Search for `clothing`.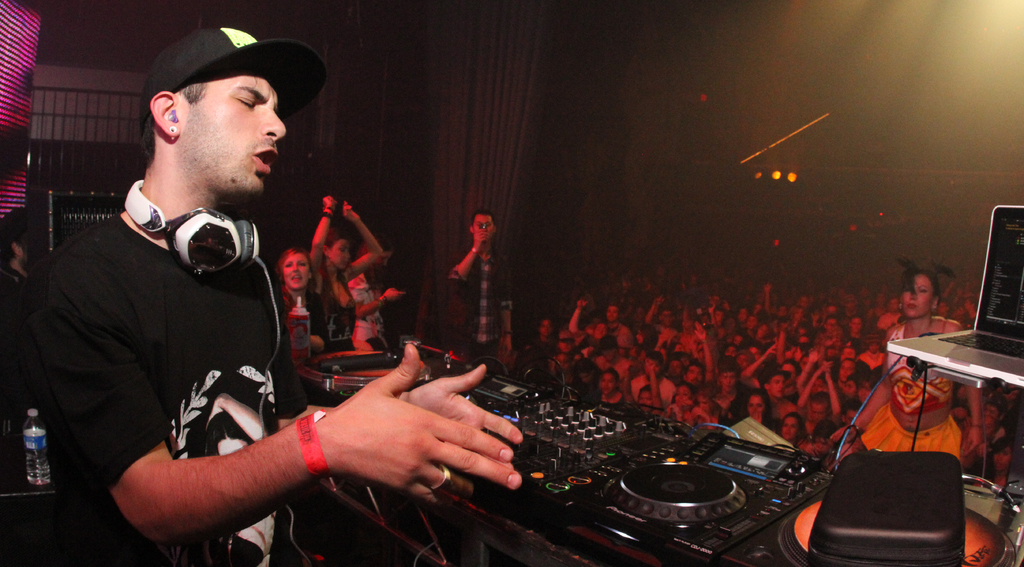
Found at [x1=36, y1=152, x2=337, y2=543].
